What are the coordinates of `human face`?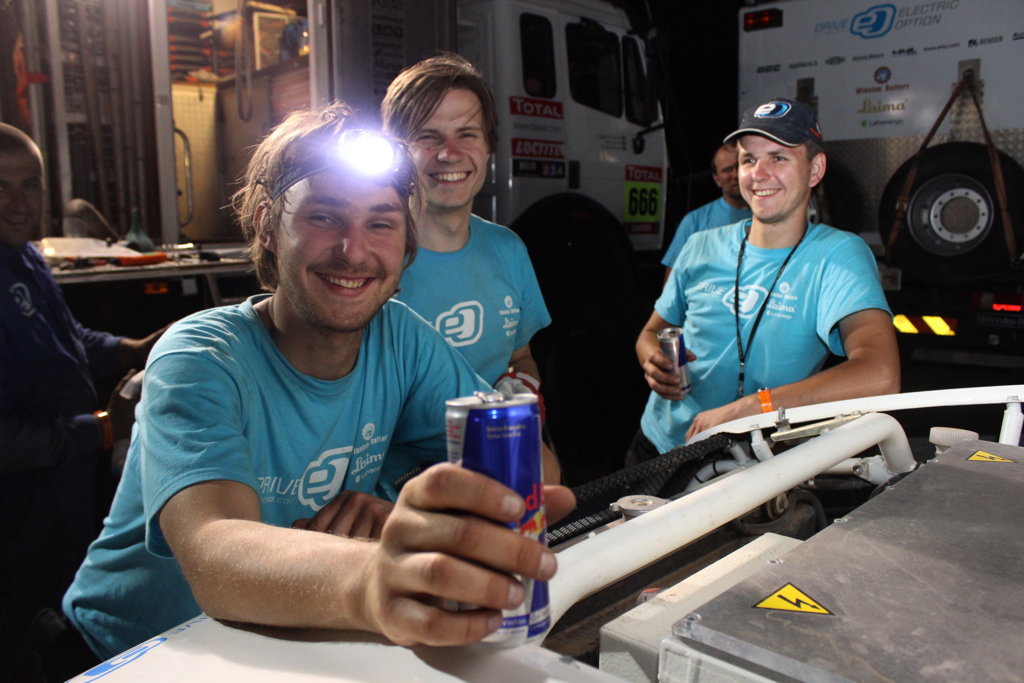
<bbox>403, 89, 492, 209</bbox>.
